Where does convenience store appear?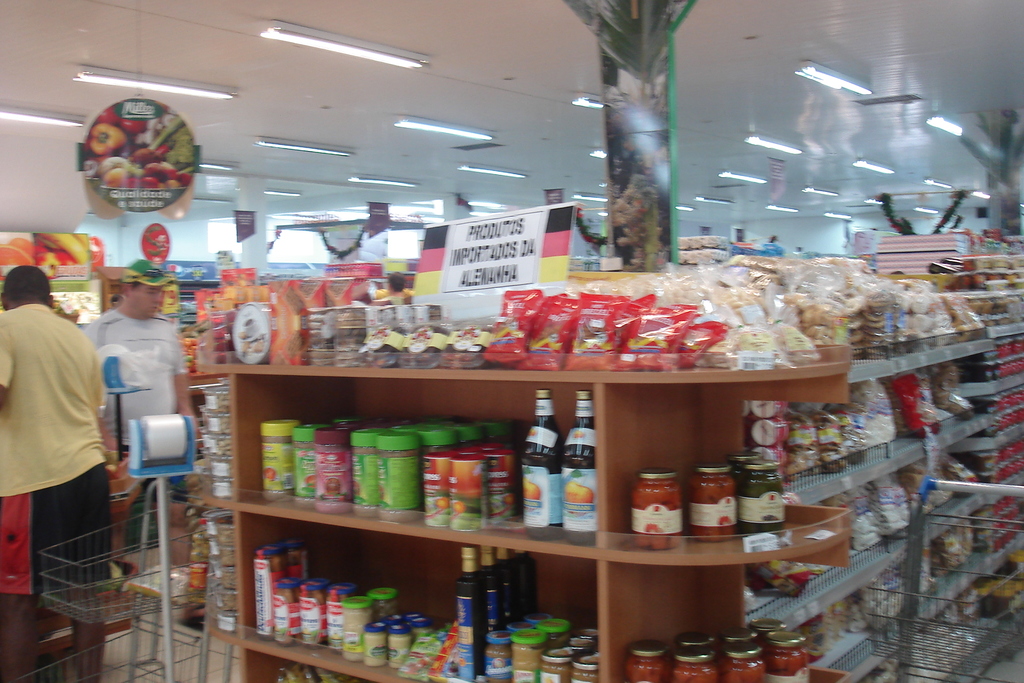
Appears at [left=22, top=38, right=1023, bottom=671].
